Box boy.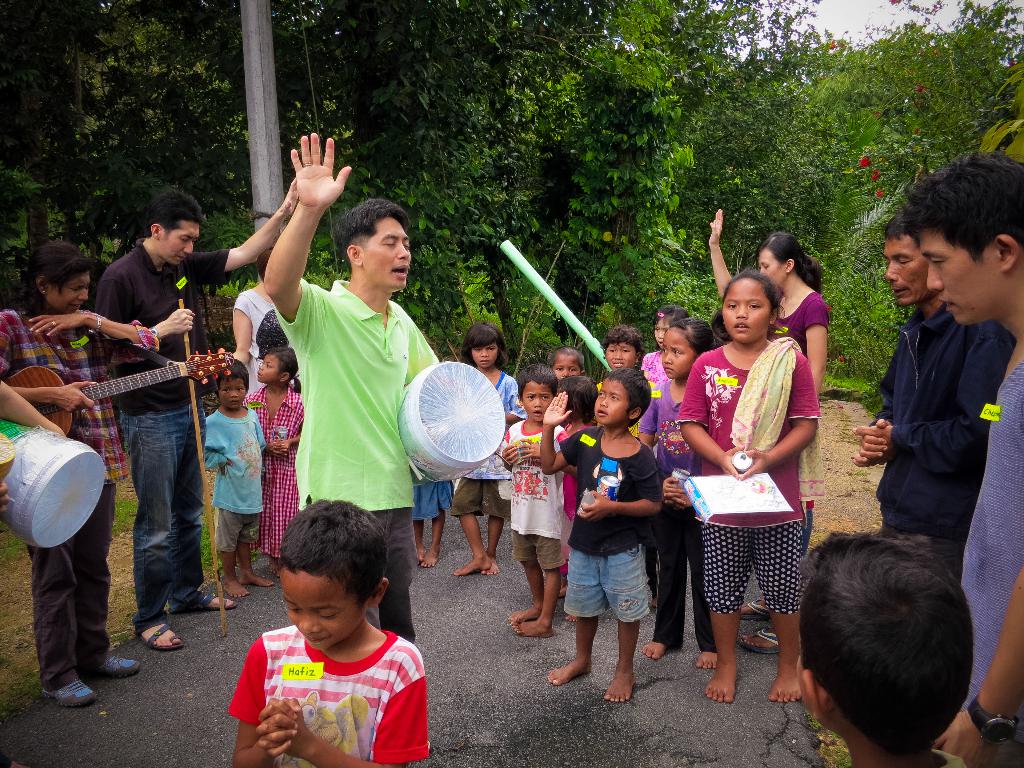
Rect(250, 351, 303, 579).
